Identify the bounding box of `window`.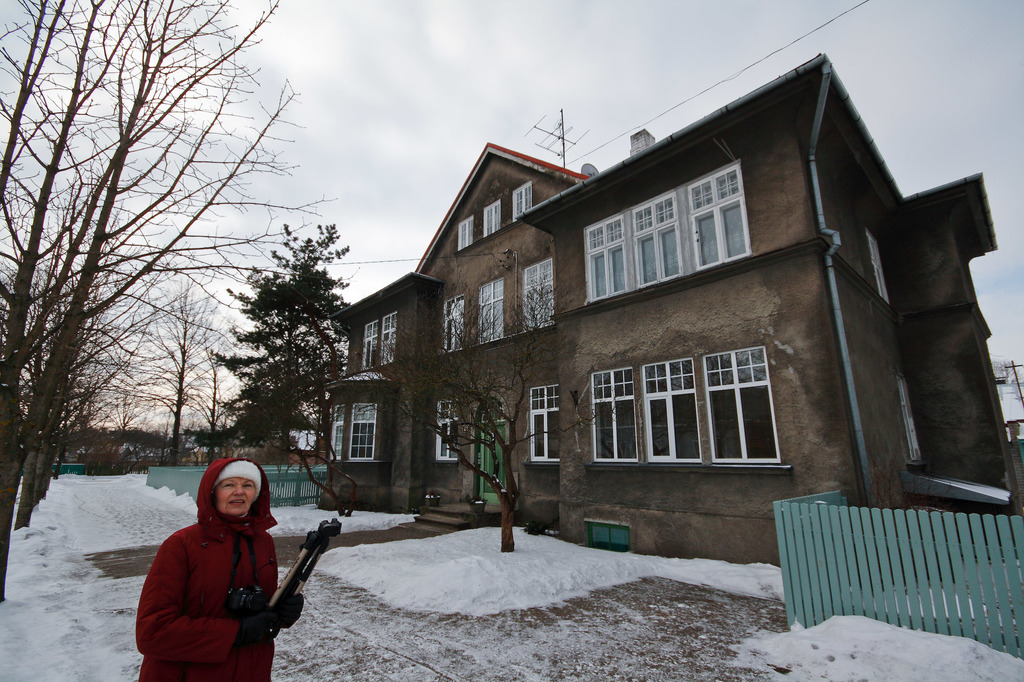
left=438, top=399, right=460, bottom=458.
